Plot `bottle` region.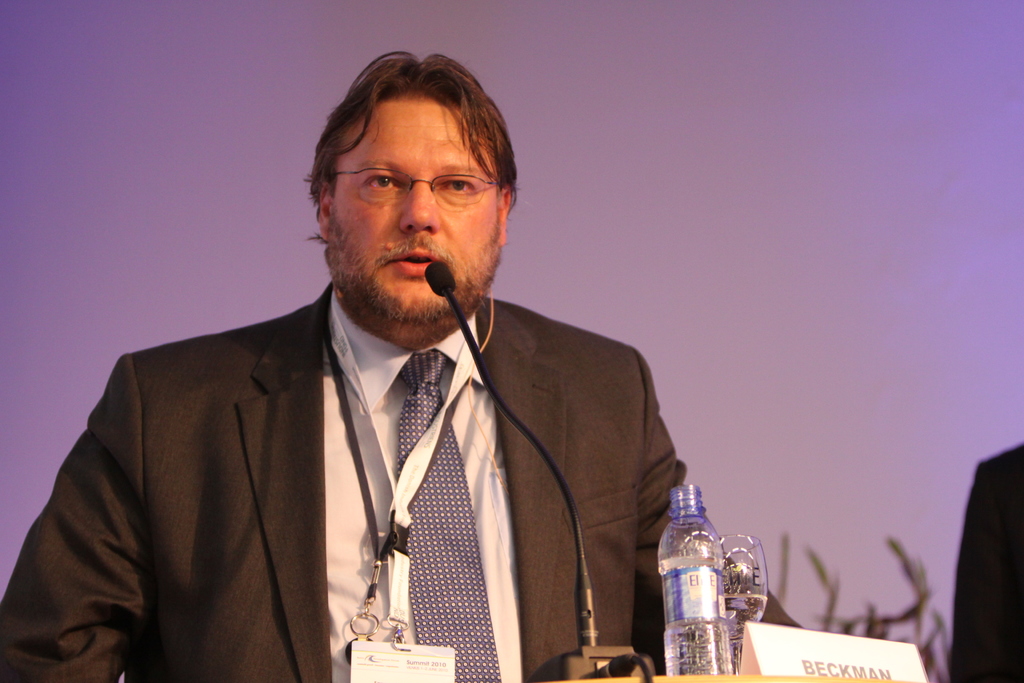
Plotted at l=656, t=481, r=731, b=674.
